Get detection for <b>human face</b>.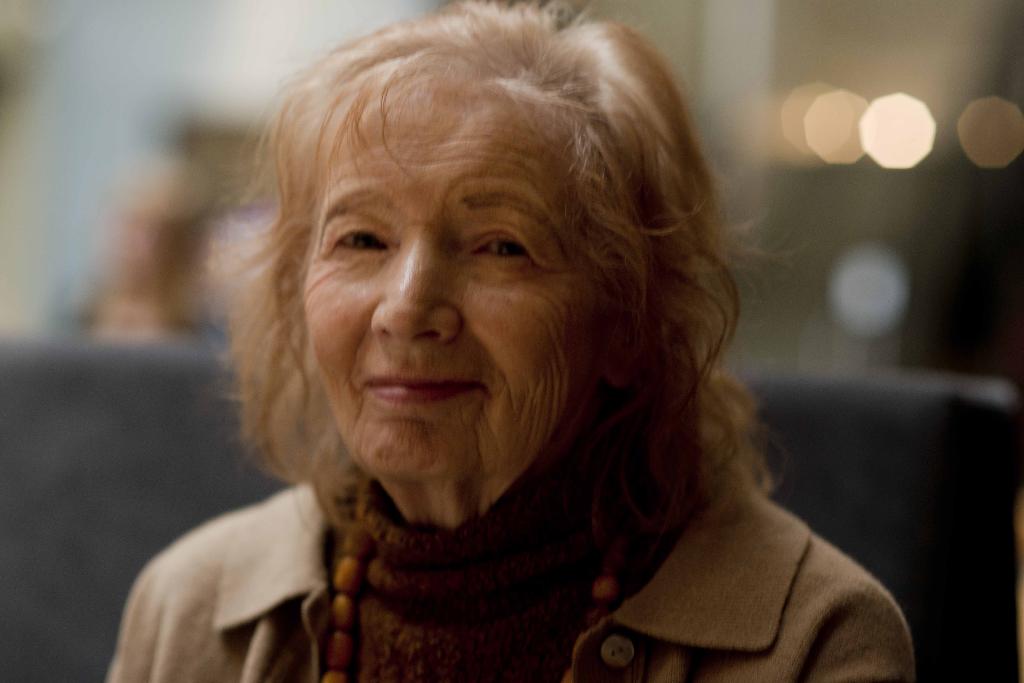
Detection: (left=305, top=77, right=585, bottom=483).
